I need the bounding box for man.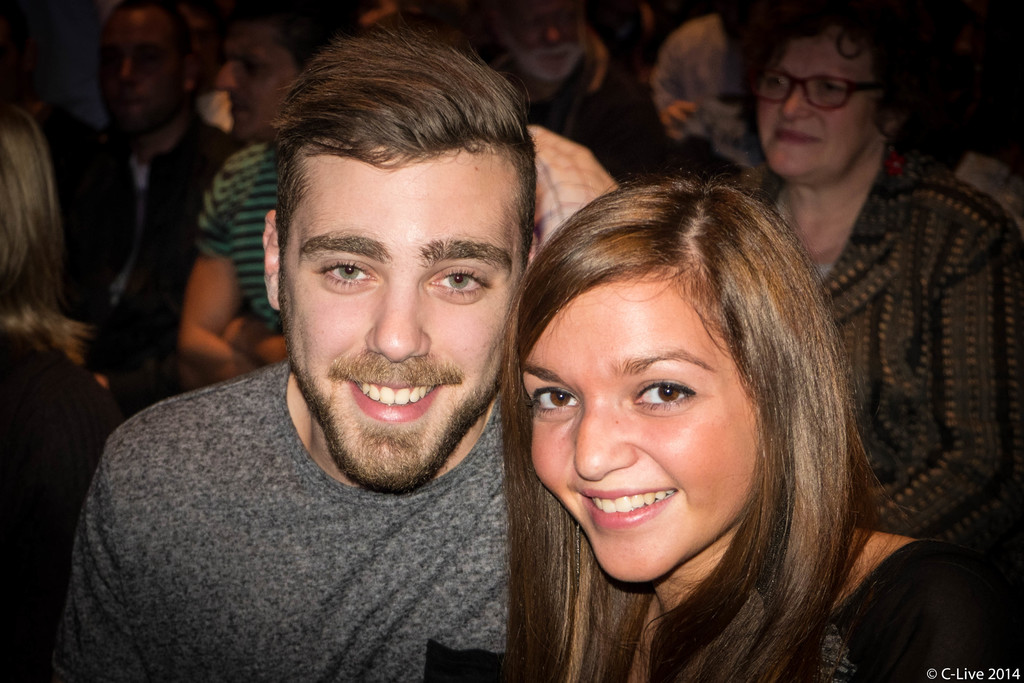
Here it is: l=52, t=18, r=531, b=682.
